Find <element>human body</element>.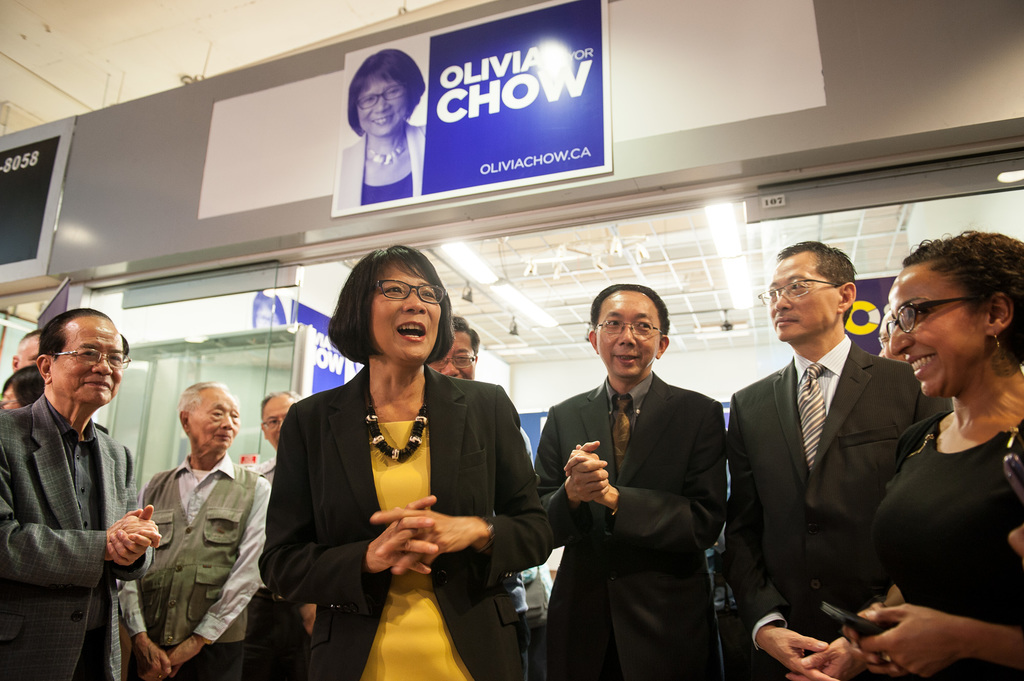
x1=0, y1=390, x2=165, y2=680.
